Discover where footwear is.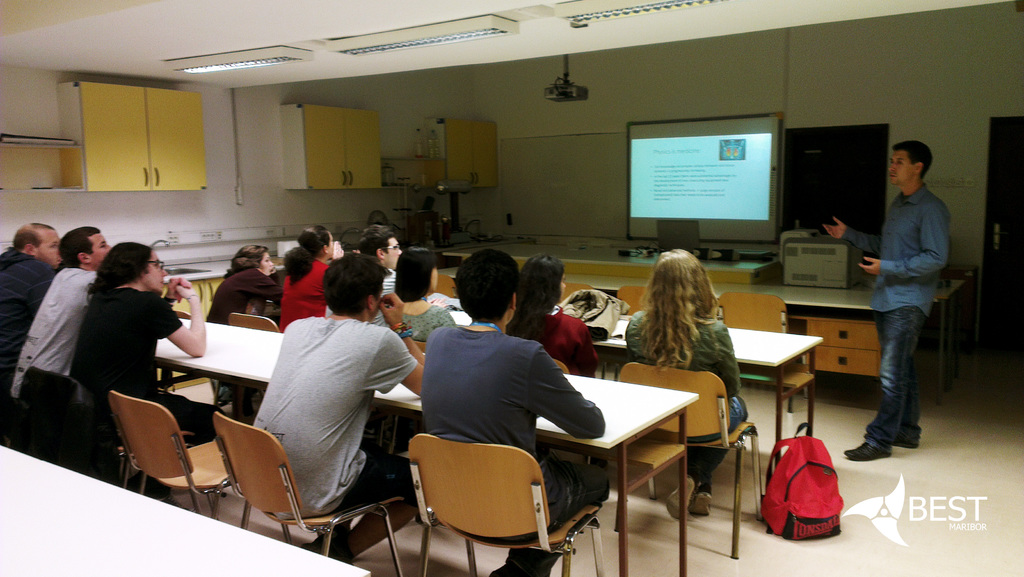
Discovered at box=[120, 471, 170, 499].
